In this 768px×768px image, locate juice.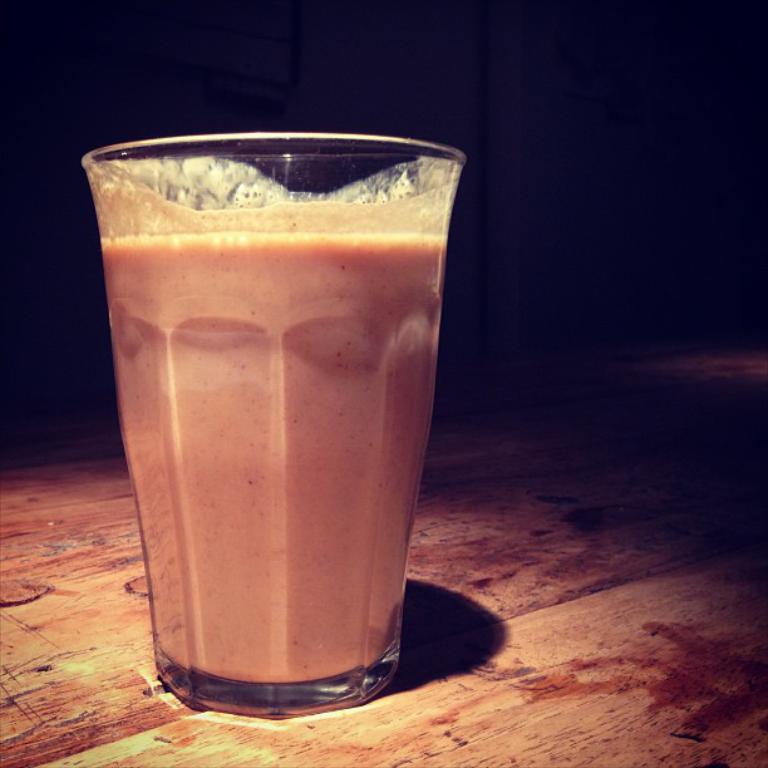
Bounding box: 82,105,445,717.
